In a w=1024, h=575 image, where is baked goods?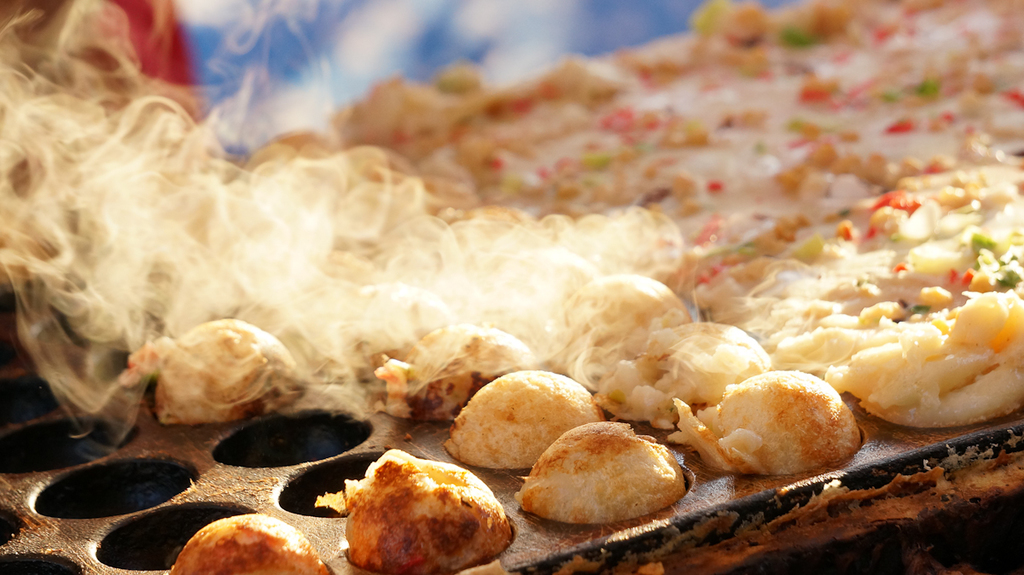
[330,444,514,572].
